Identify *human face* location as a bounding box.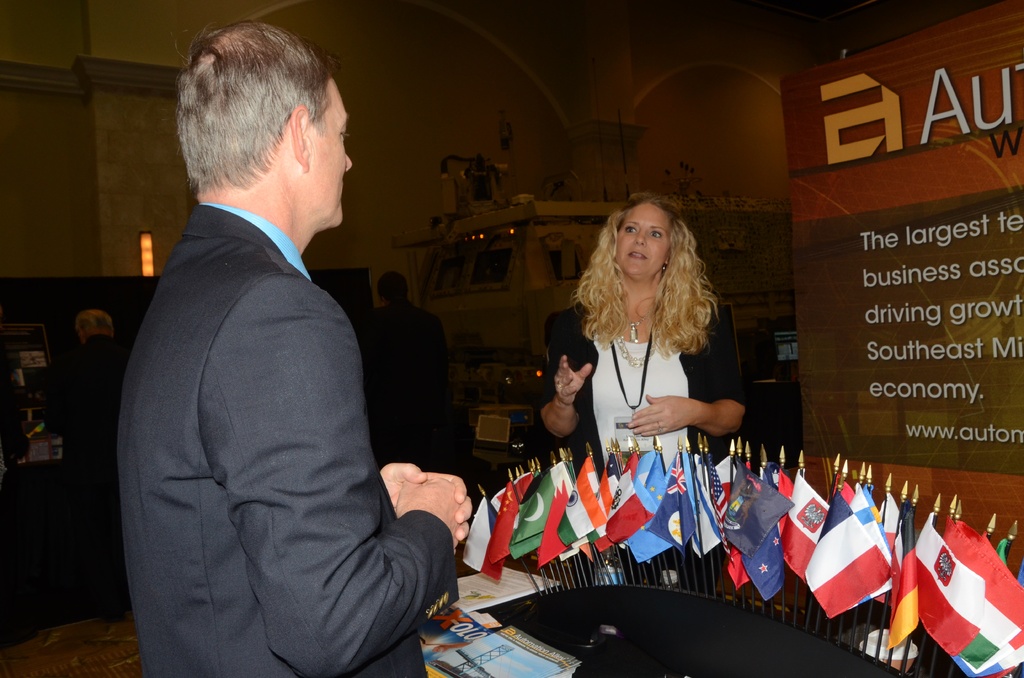
bbox(309, 83, 354, 232).
